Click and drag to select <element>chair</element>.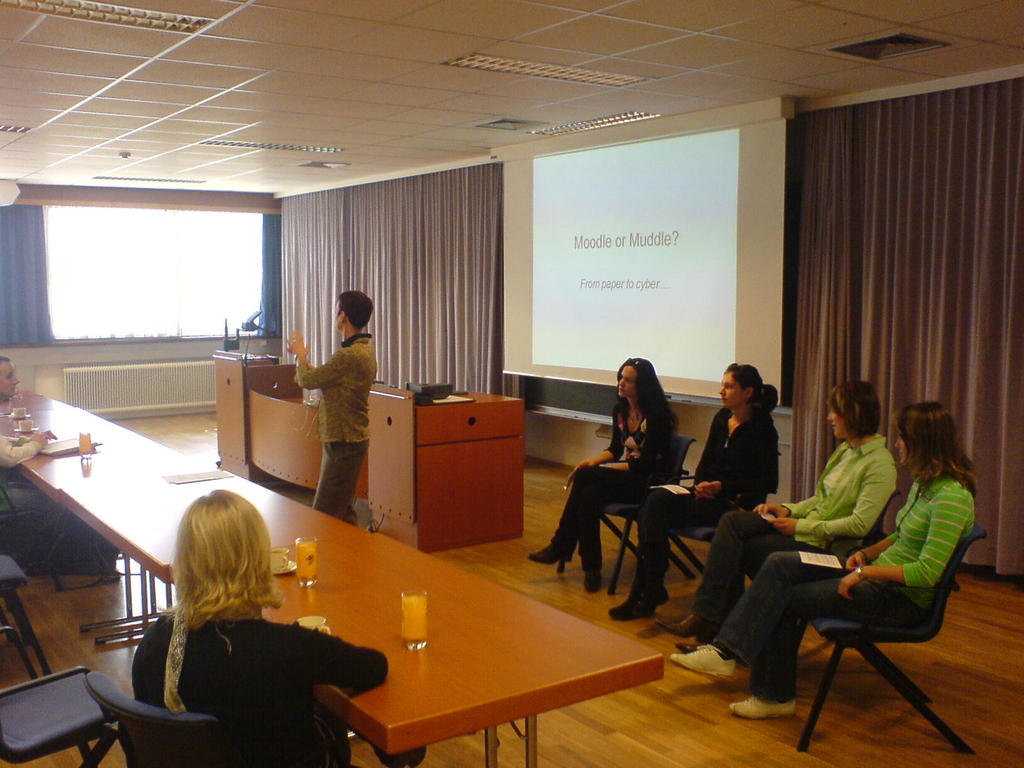
Selection: x1=0, y1=665, x2=116, y2=754.
